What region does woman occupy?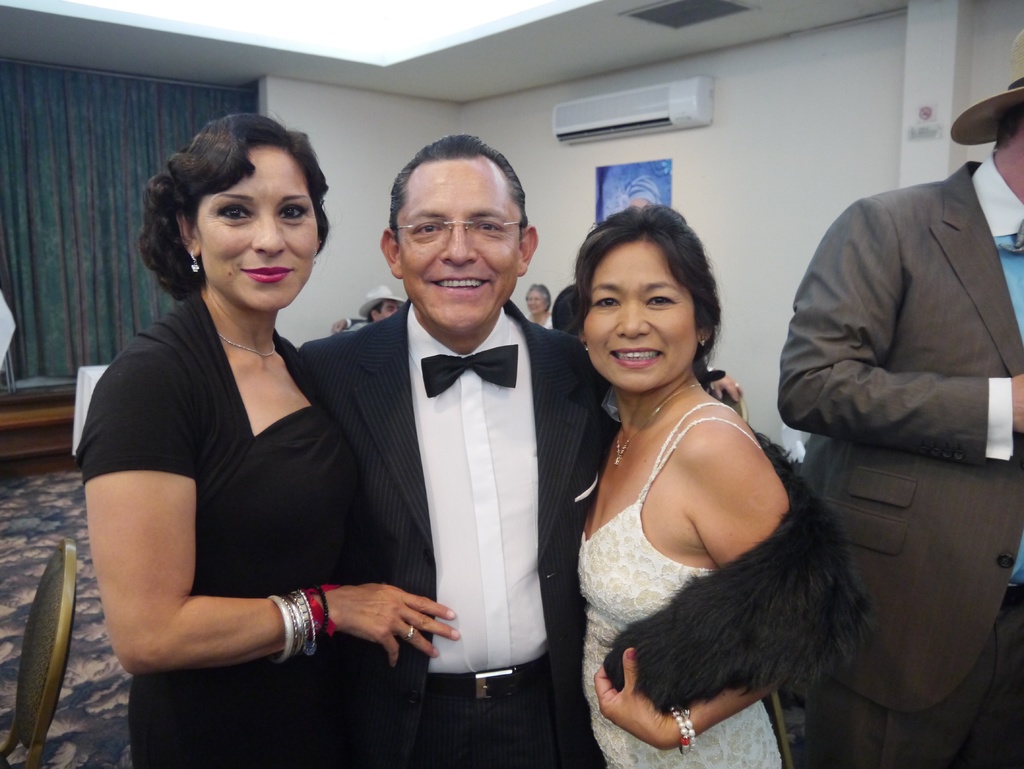
l=81, t=113, r=461, b=768.
